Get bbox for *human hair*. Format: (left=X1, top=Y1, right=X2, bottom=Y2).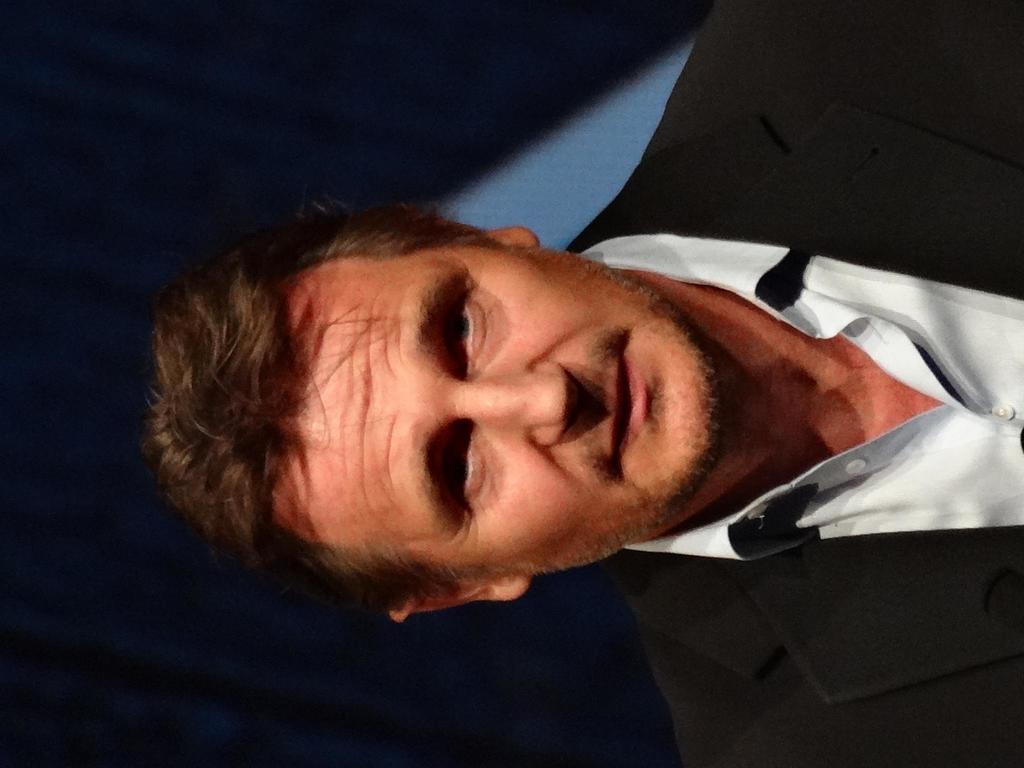
(left=142, top=198, right=492, bottom=615).
